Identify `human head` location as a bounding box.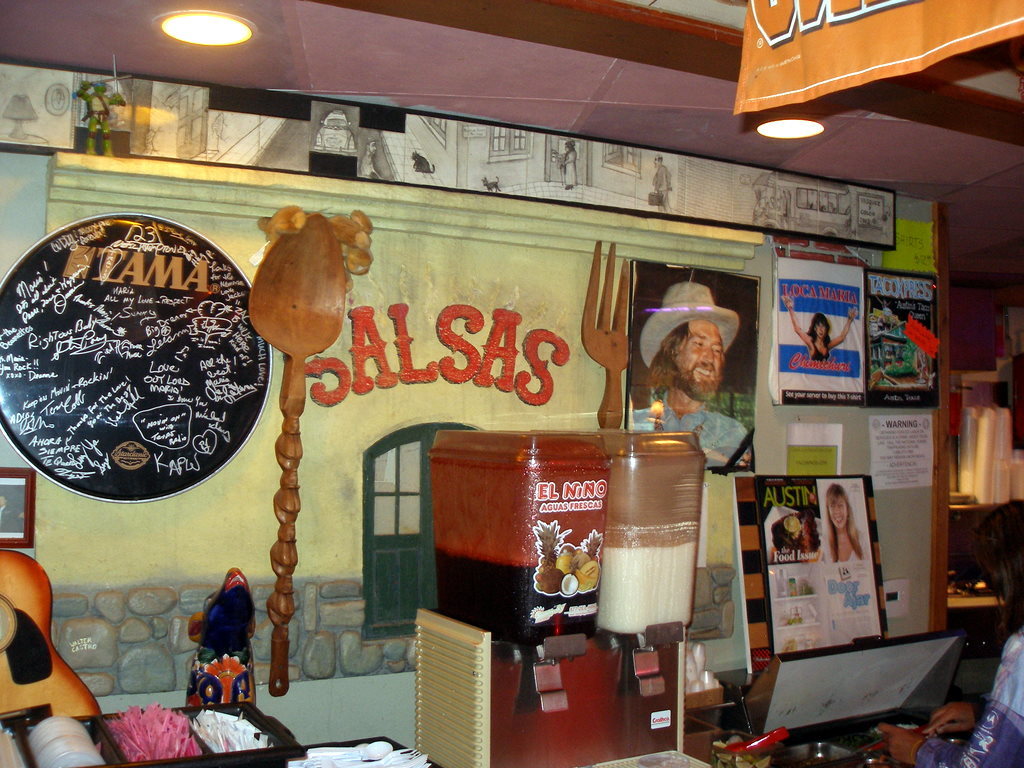
<bbox>643, 286, 747, 425</bbox>.
